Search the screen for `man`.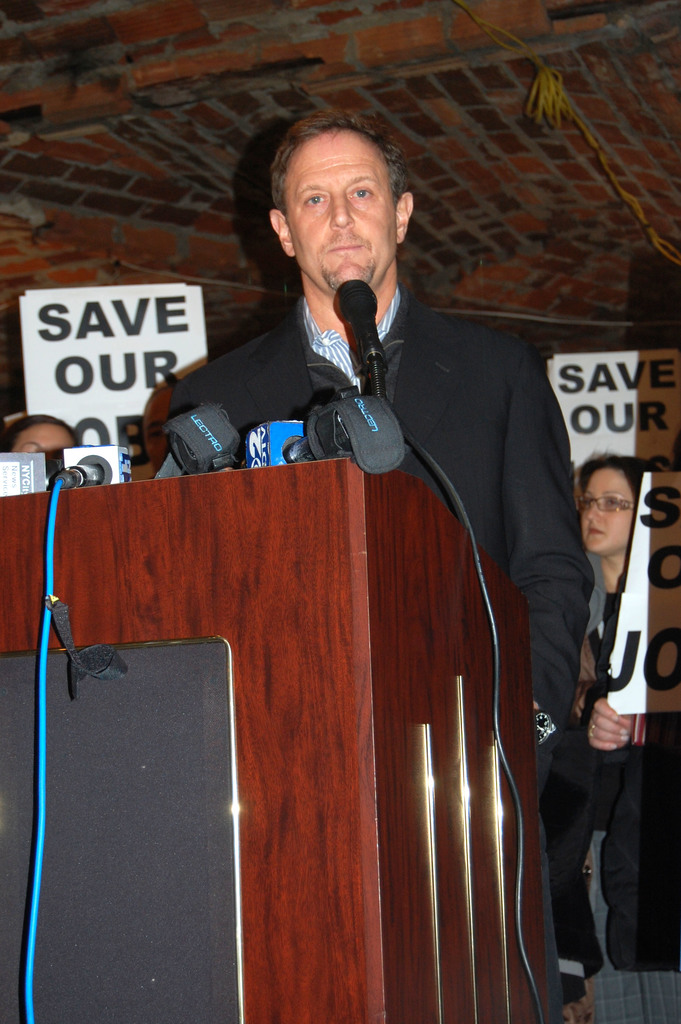
Found at (169, 113, 603, 1023).
